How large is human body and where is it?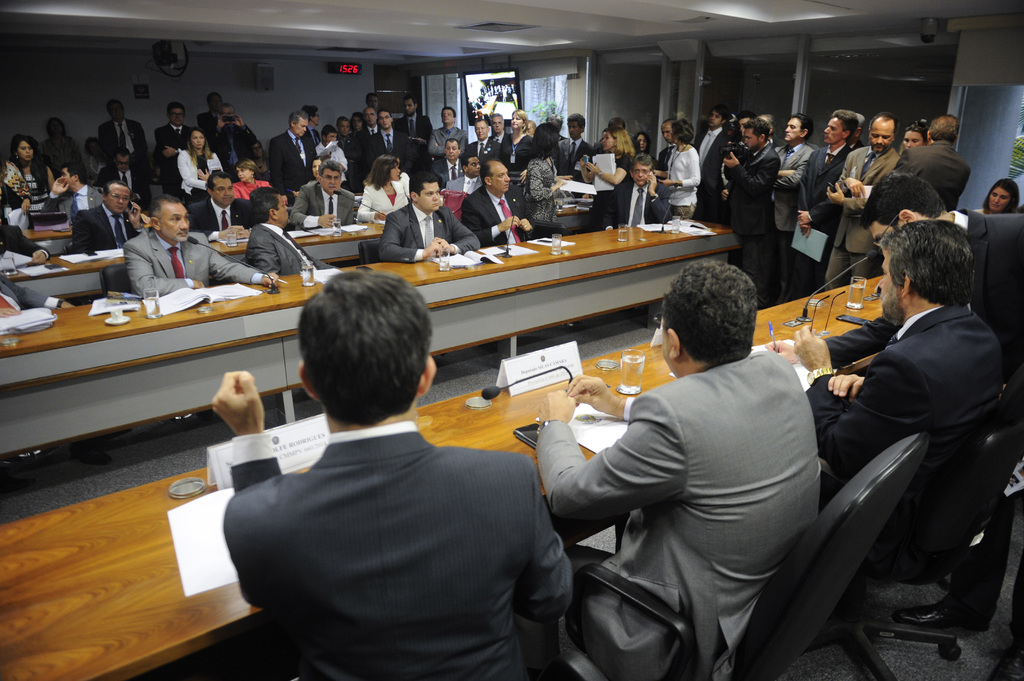
Bounding box: select_region(767, 141, 816, 292).
